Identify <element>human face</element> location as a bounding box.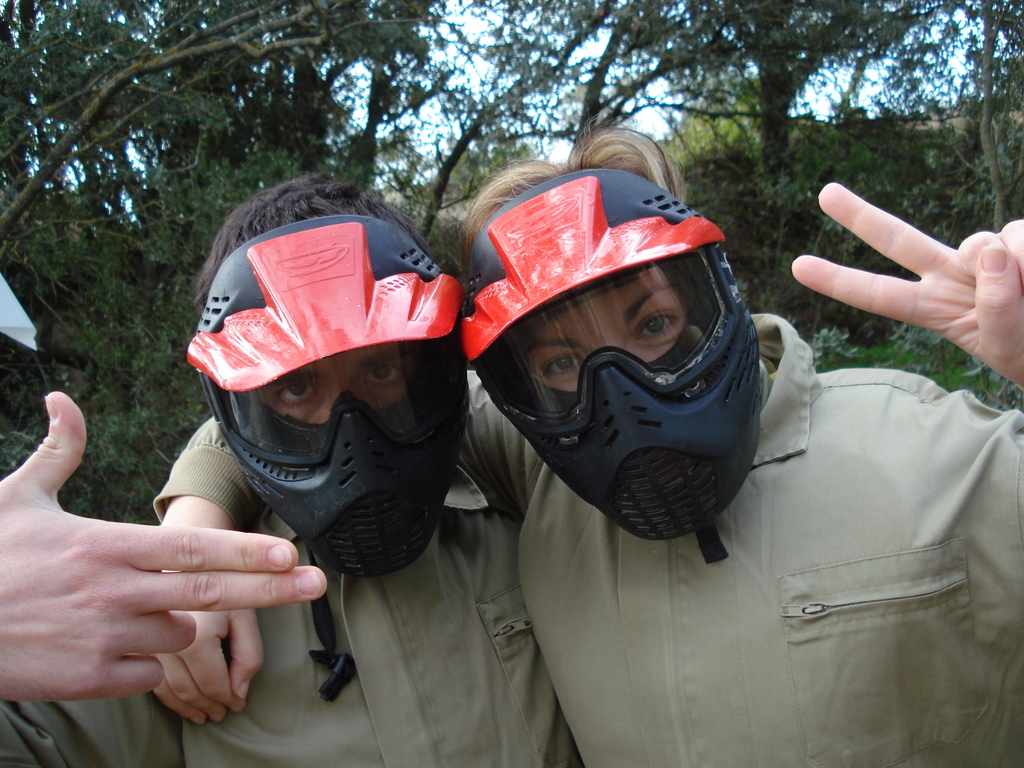
l=506, t=259, r=691, b=397.
